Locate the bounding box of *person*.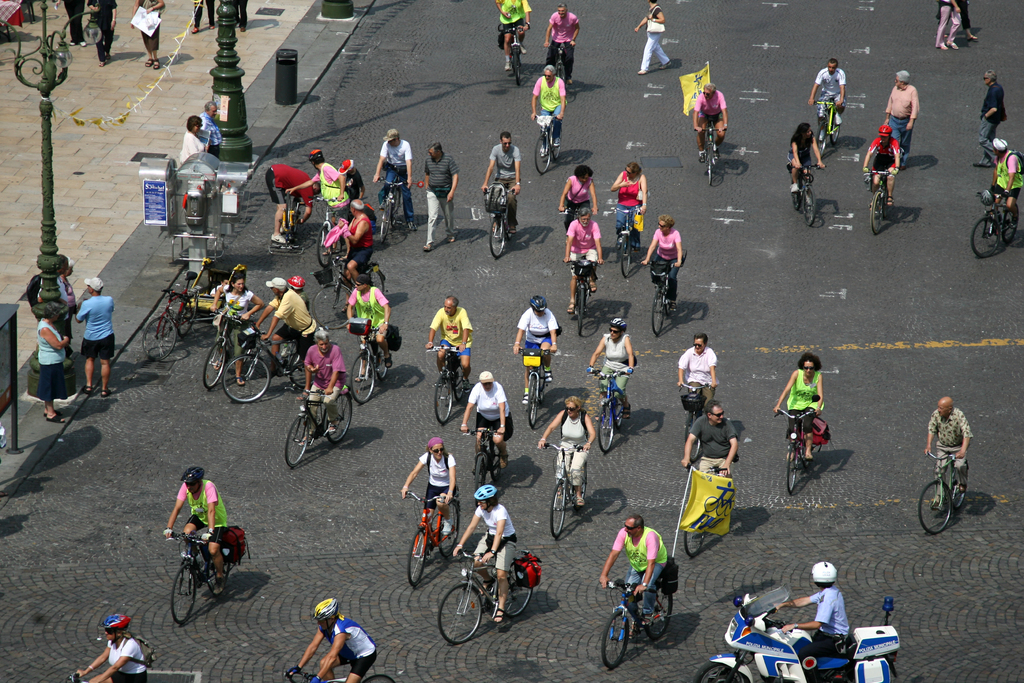
Bounding box: bbox=[636, 217, 684, 277].
